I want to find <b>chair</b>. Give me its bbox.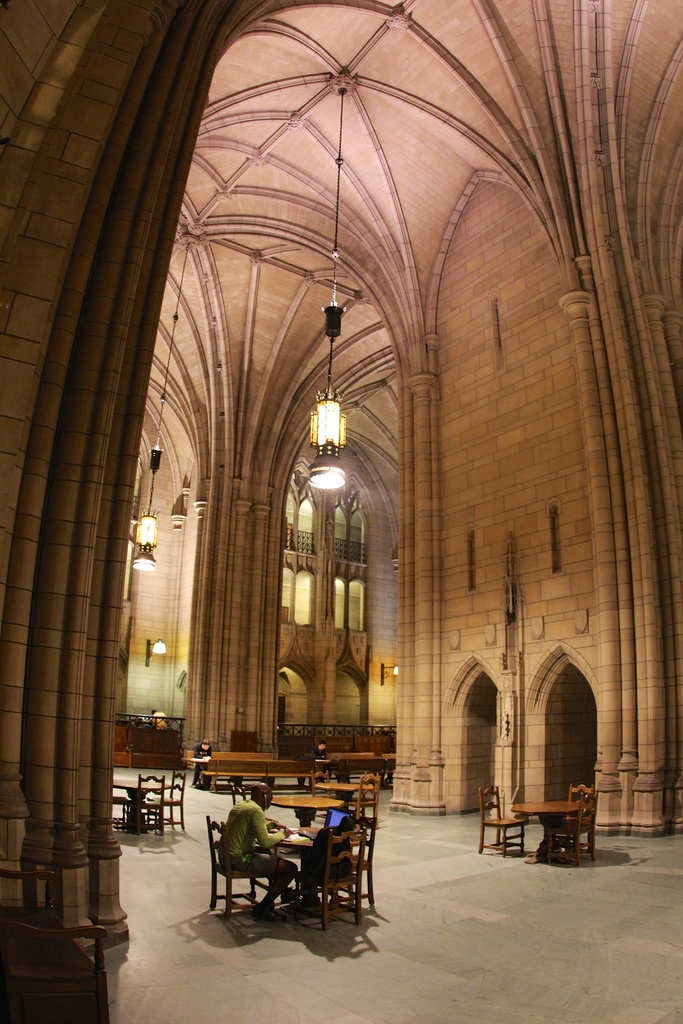
l=126, t=773, r=167, b=834.
